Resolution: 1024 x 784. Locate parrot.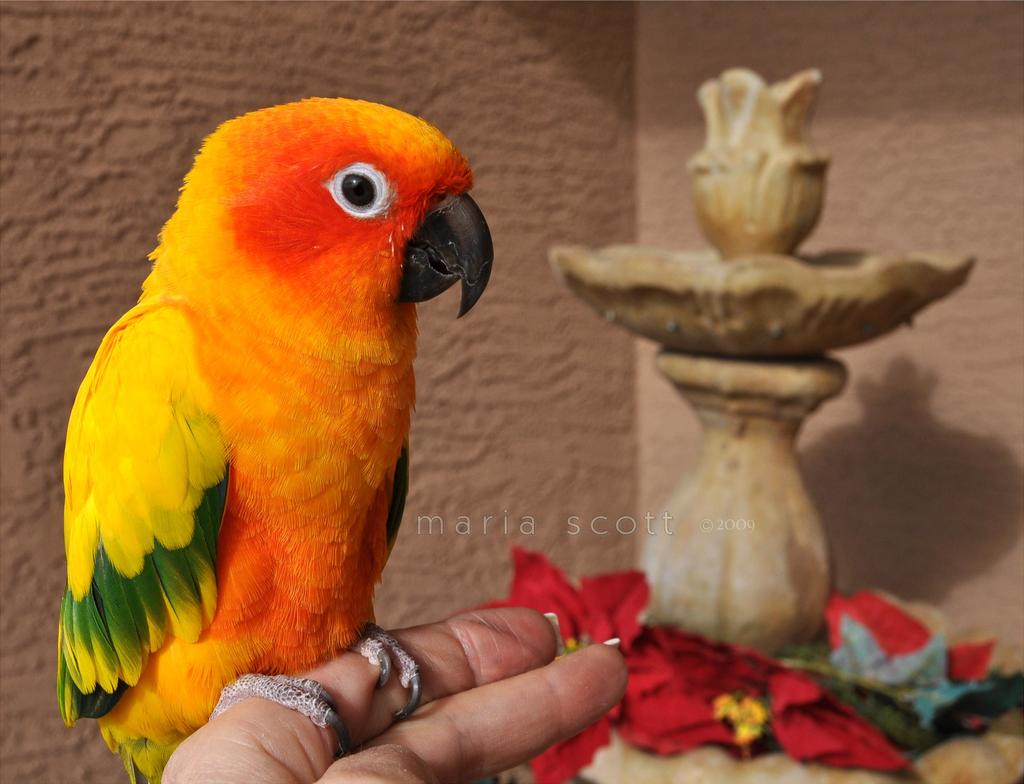
bbox(54, 97, 497, 783).
